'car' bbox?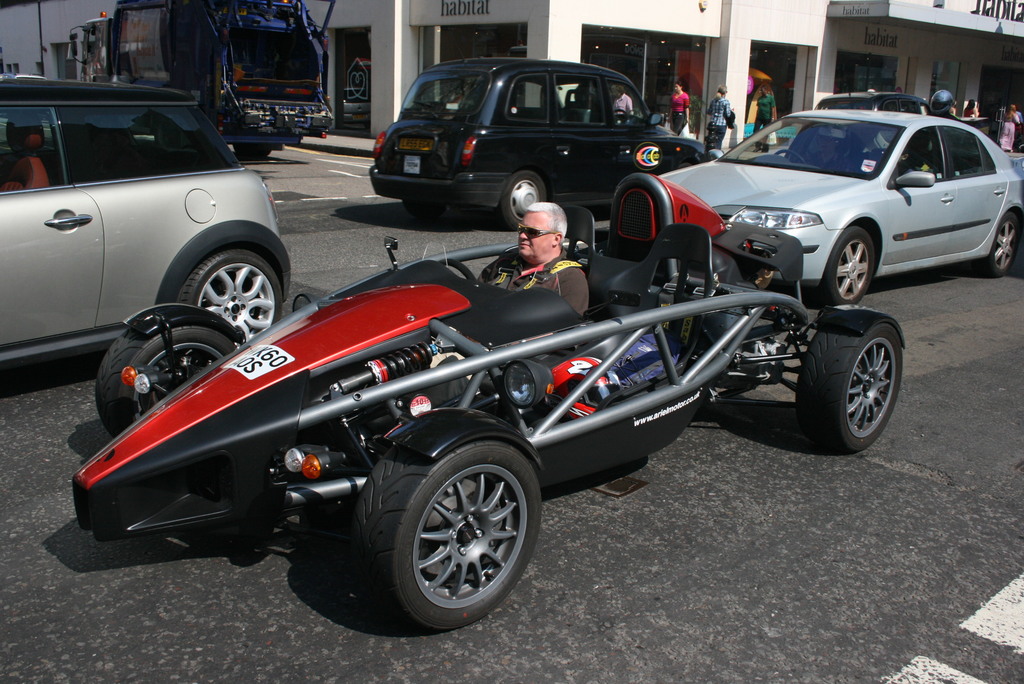
0, 79, 286, 343
